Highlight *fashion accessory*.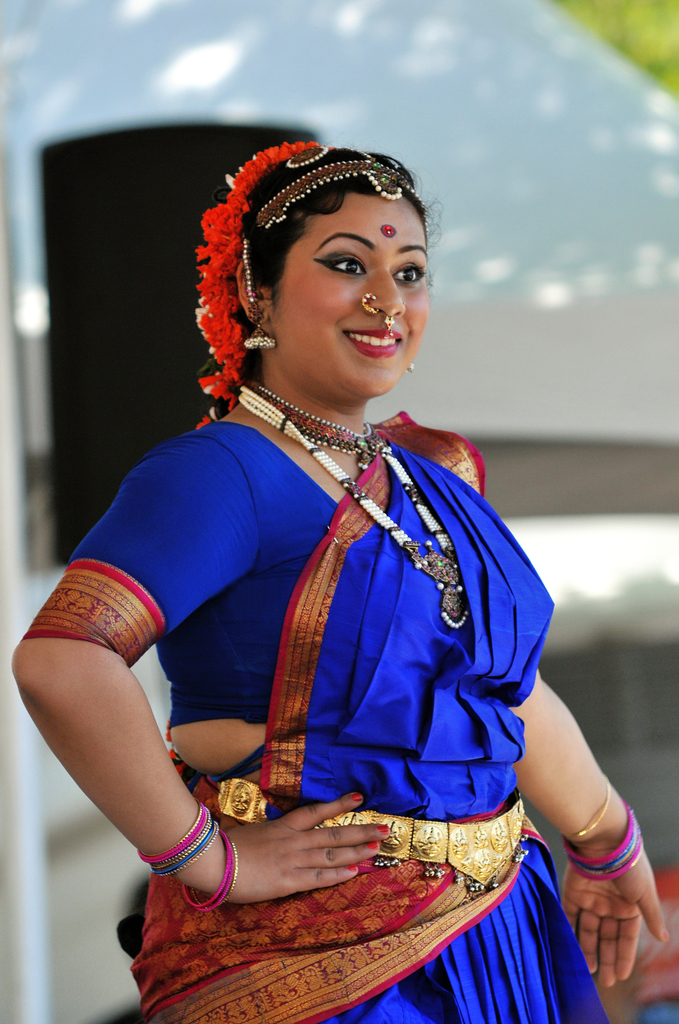
Highlighted region: detection(357, 286, 378, 312).
